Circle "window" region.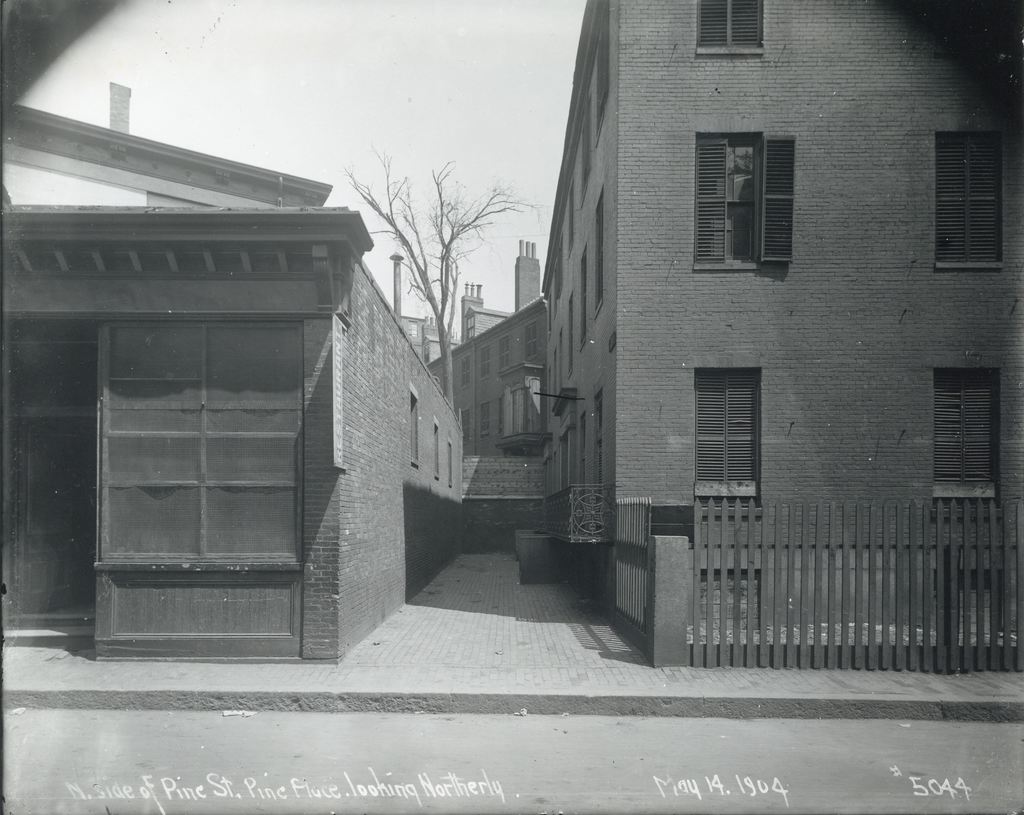
Region: locate(579, 243, 588, 354).
